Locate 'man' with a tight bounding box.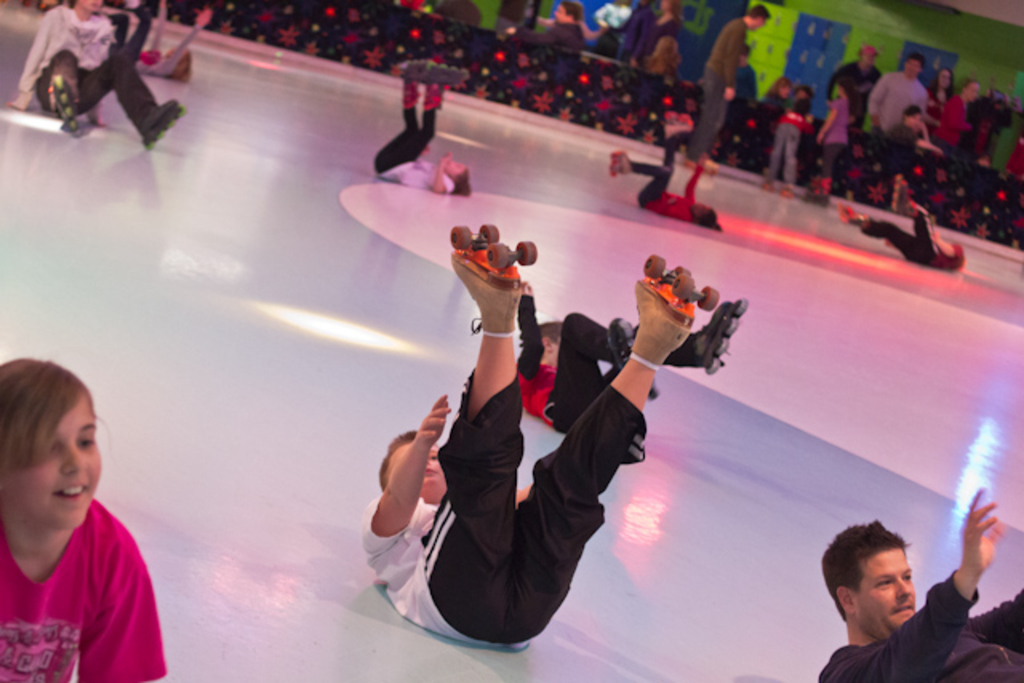
(869,53,933,136).
